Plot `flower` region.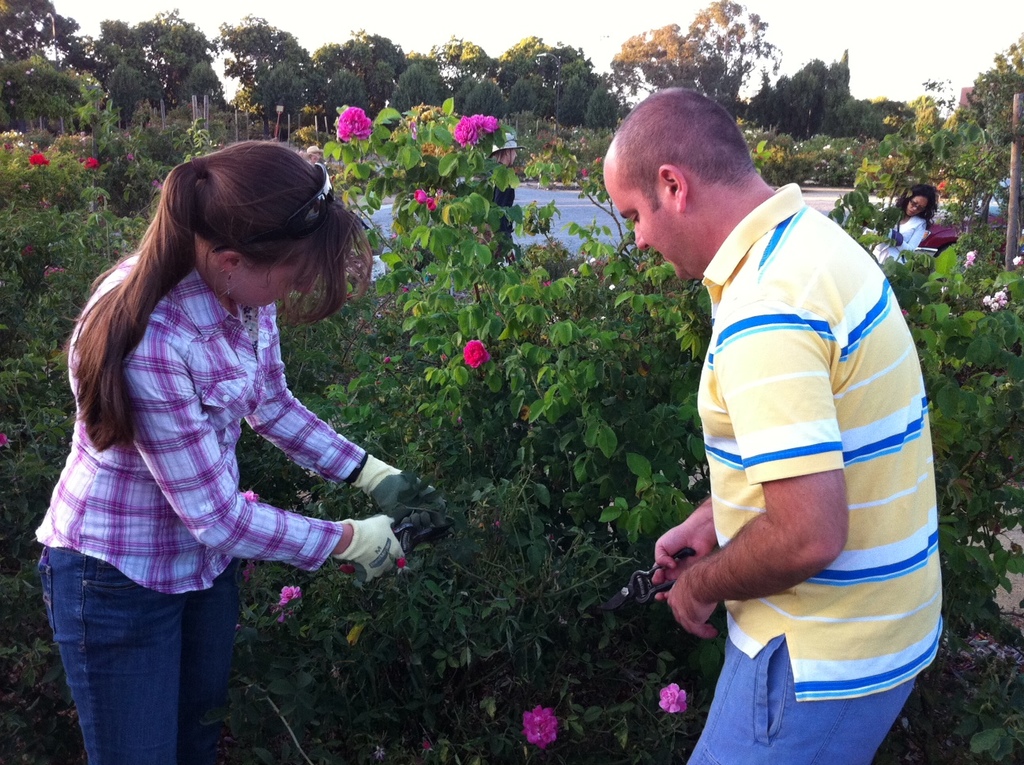
Plotted at (x1=463, y1=338, x2=489, y2=370).
